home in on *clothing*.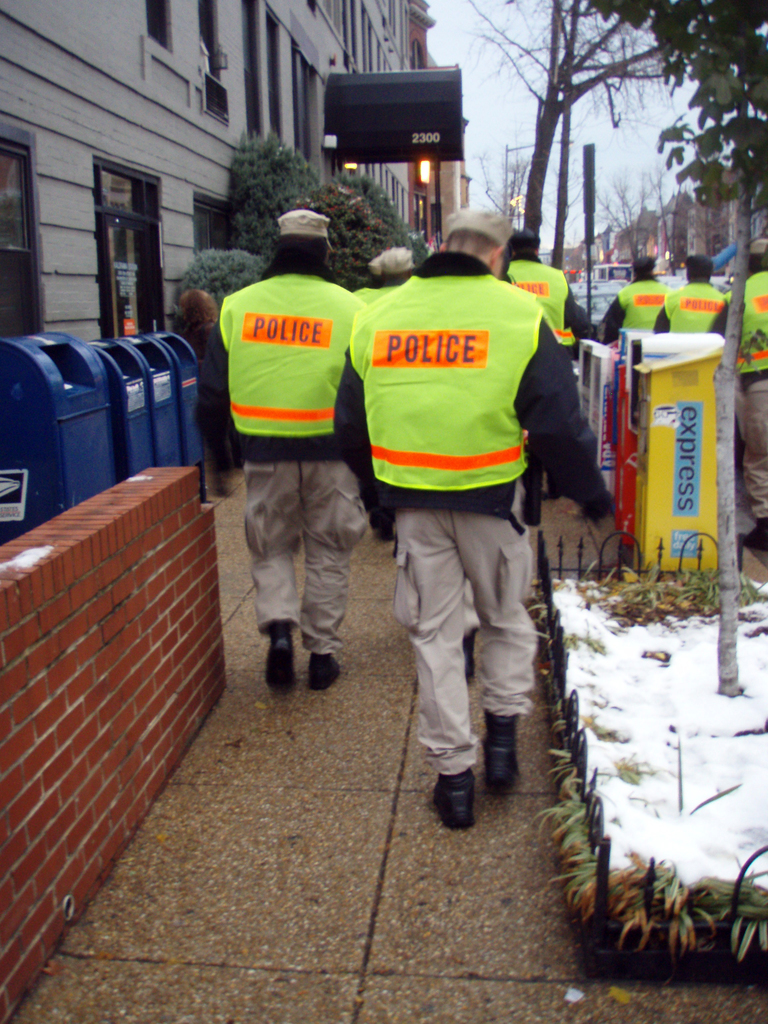
Homed in at 506,254,580,508.
